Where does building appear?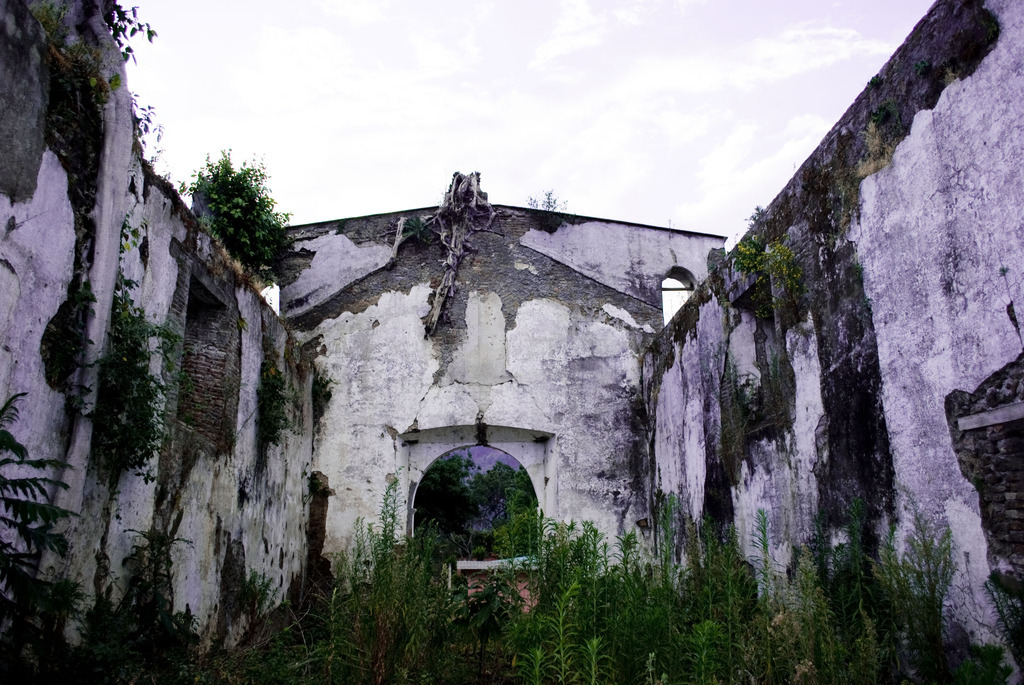
Appears at pyautogui.locateOnScreen(0, 0, 1023, 684).
